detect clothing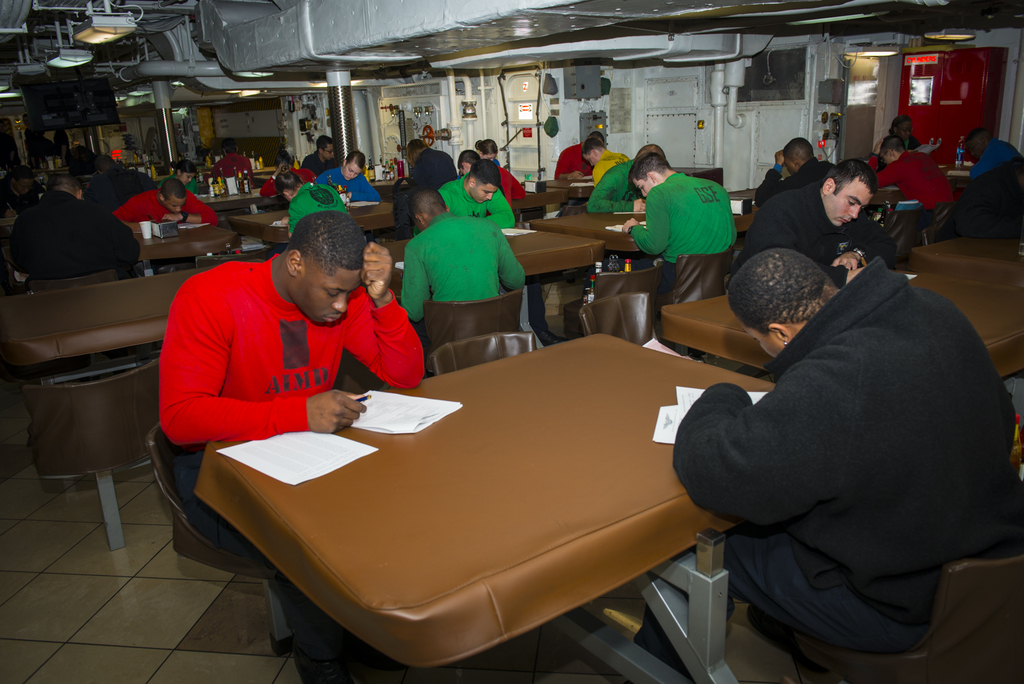
box=[439, 171, 515, 229]
